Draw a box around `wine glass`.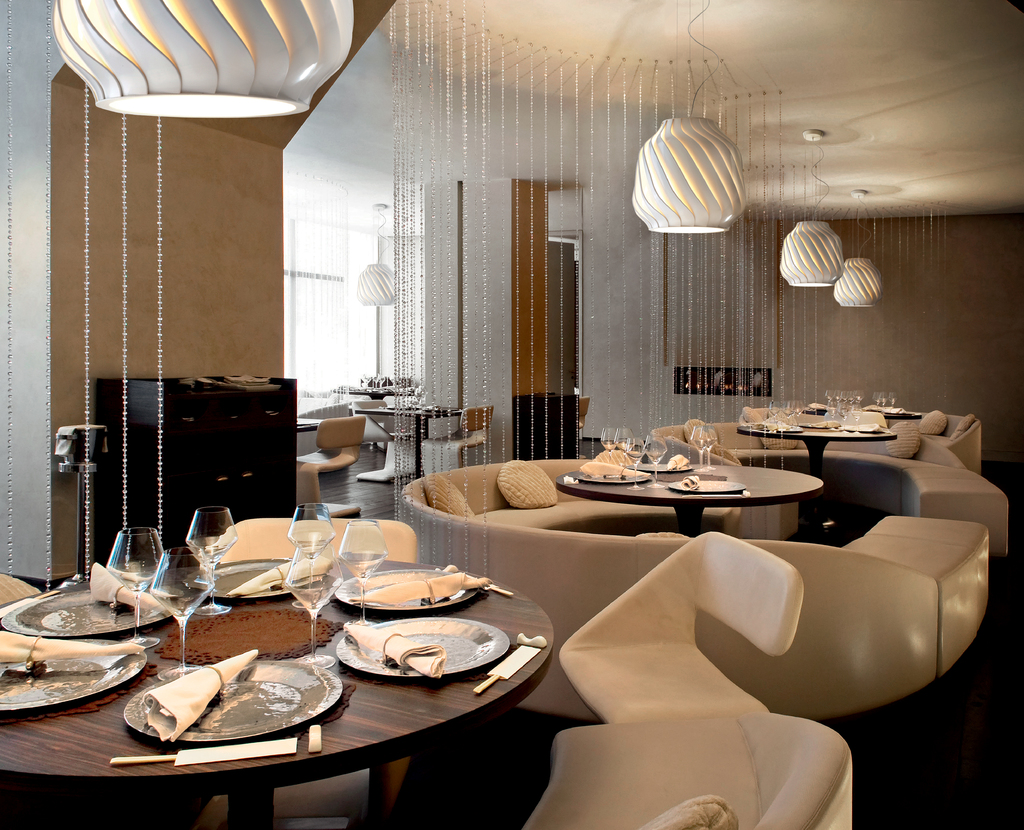
291:500:332:578.
